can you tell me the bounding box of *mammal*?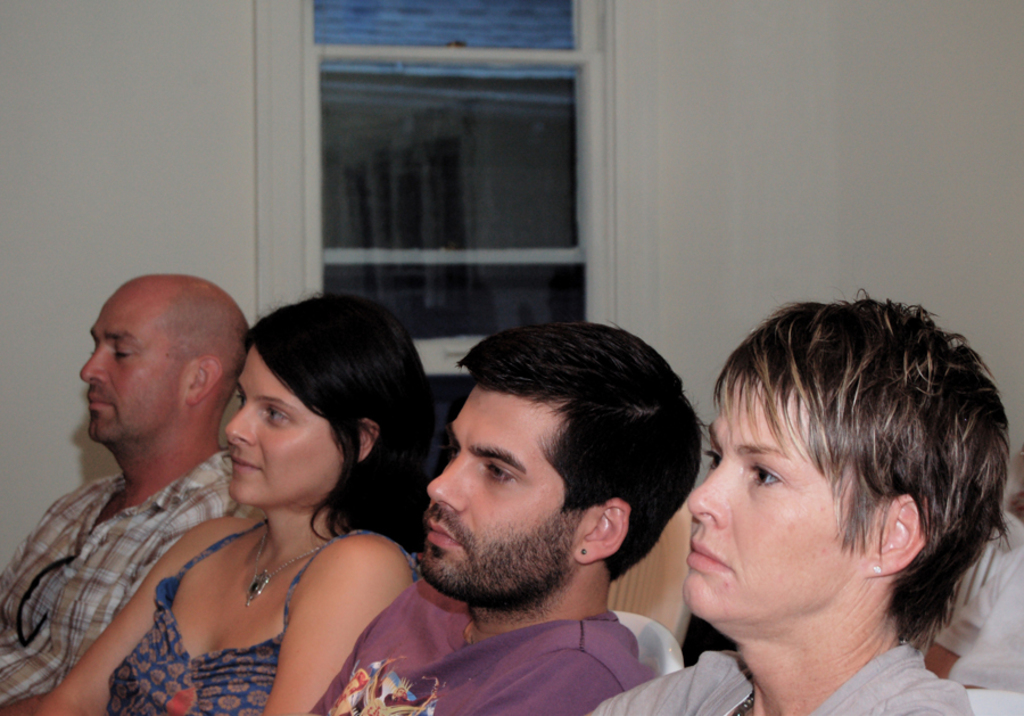
(left=308, top=320, right=708, bottom=715).
